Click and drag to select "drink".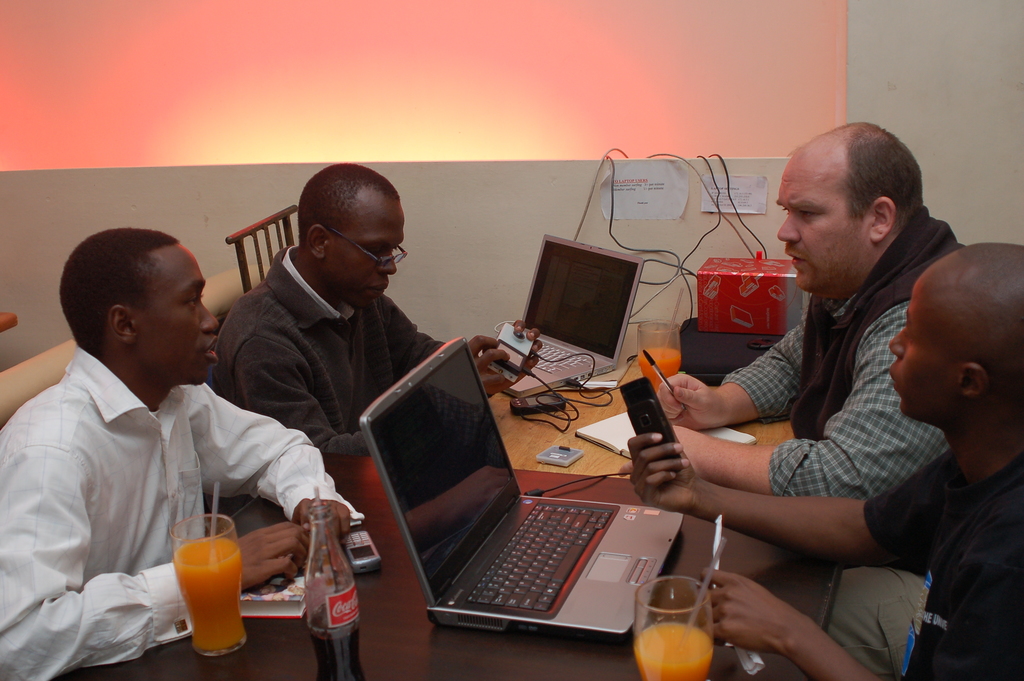
Selection: x1=635 y1=614 x2=708 y2=680.
